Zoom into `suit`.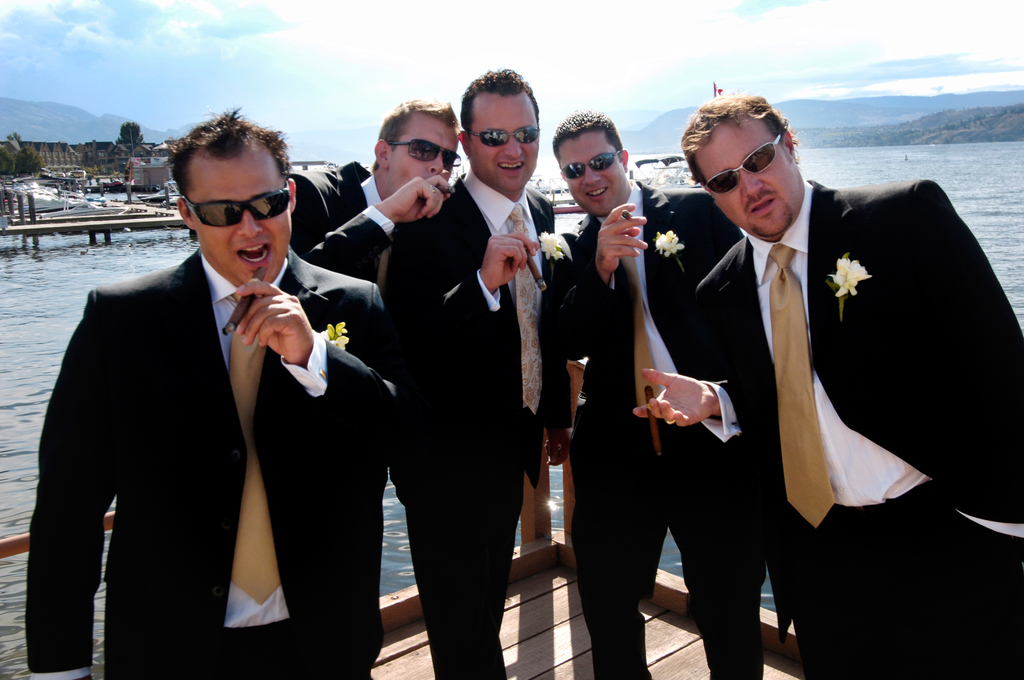
Zoom target: 372,172,577,679.
